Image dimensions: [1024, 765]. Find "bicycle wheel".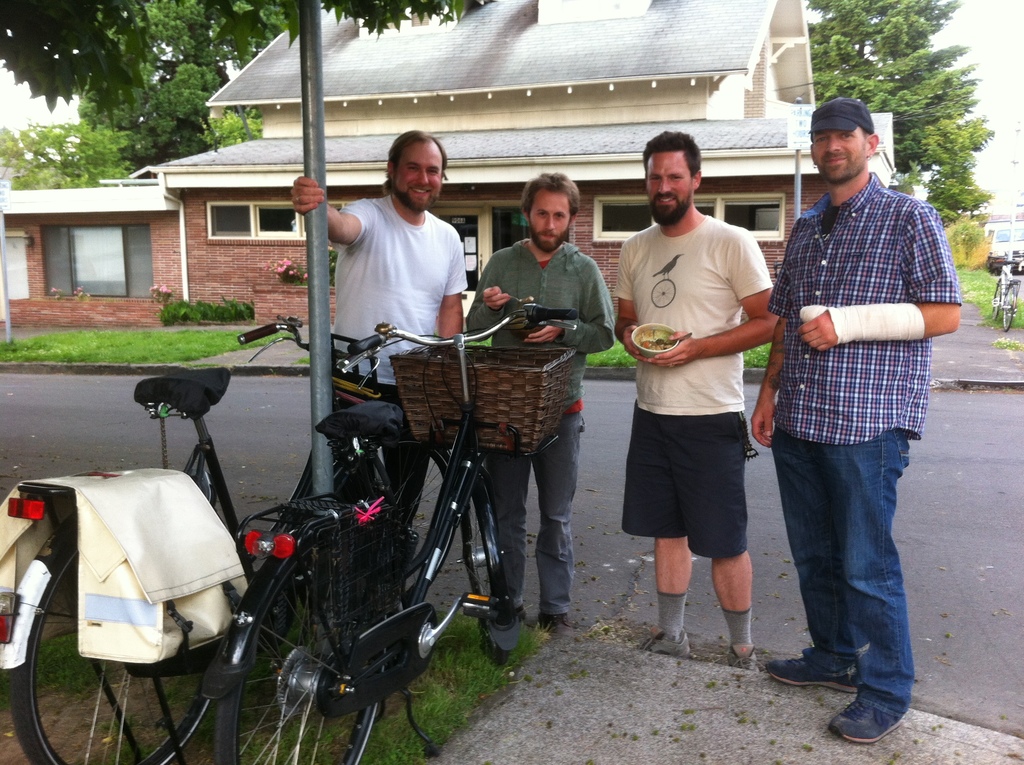
bbox=(456, 468, 518, 670).
